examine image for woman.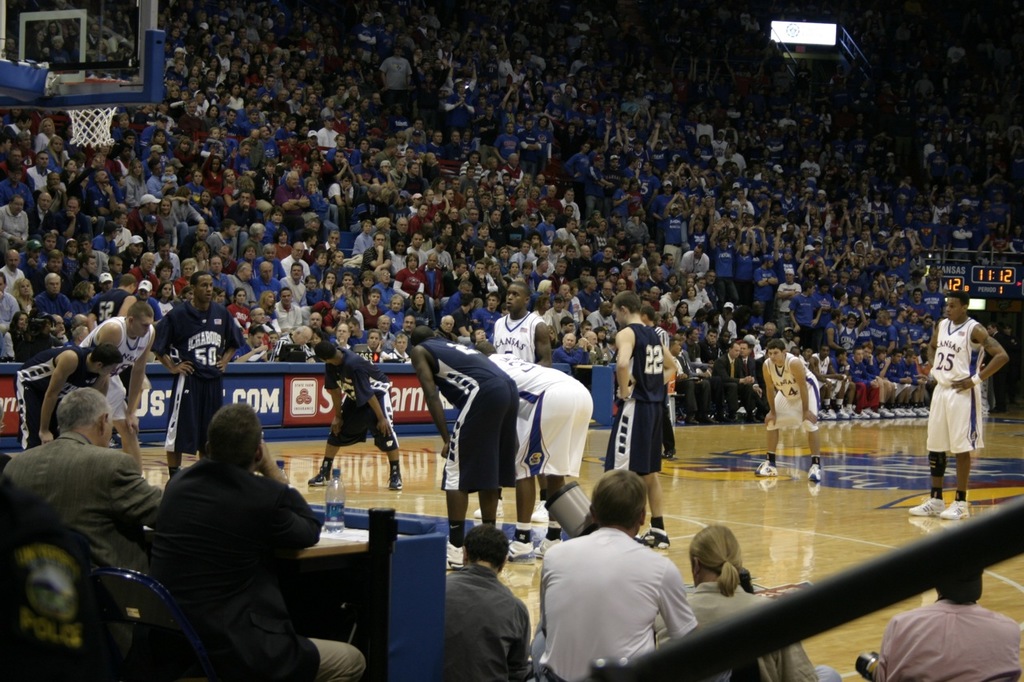
Examination result: [x1=431, y1=209, x2=448, y2=225].
